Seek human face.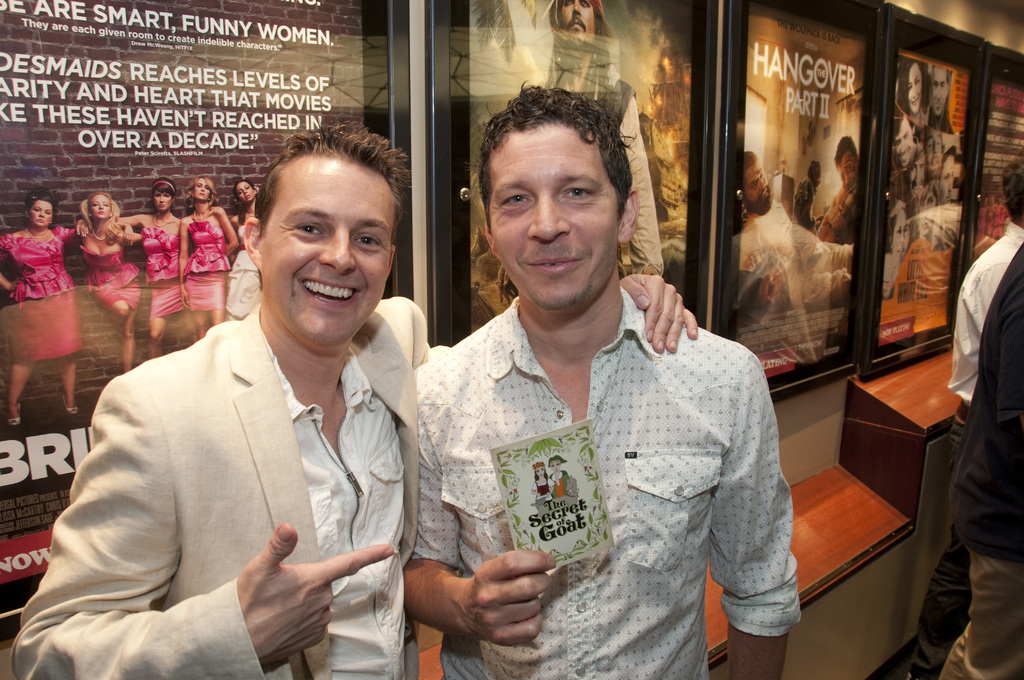
[x1=932, y1=67, x2=947, y2=119].
